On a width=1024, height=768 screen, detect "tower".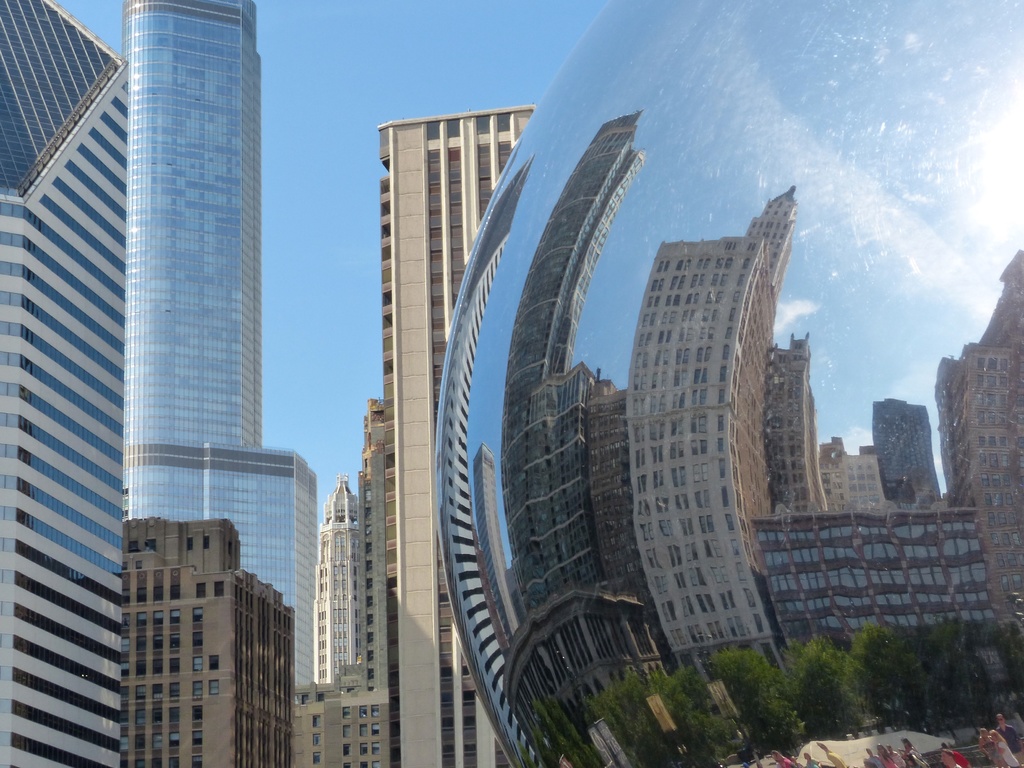
crop(320, 476, 357, 689).
